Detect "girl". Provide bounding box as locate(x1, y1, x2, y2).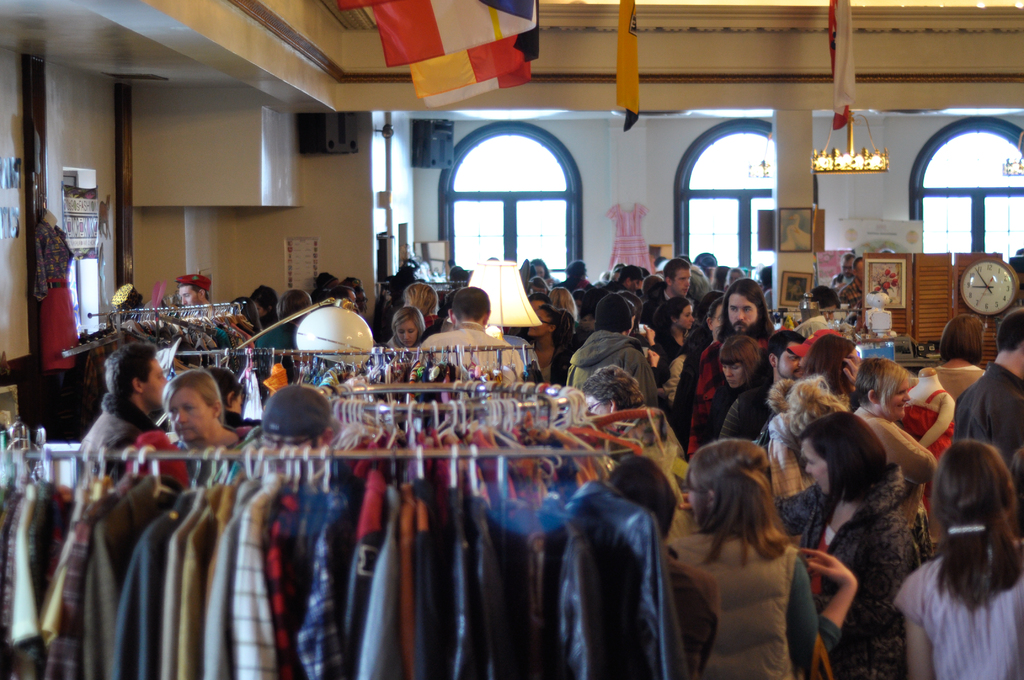
locate(686, 442, 855, 679).
